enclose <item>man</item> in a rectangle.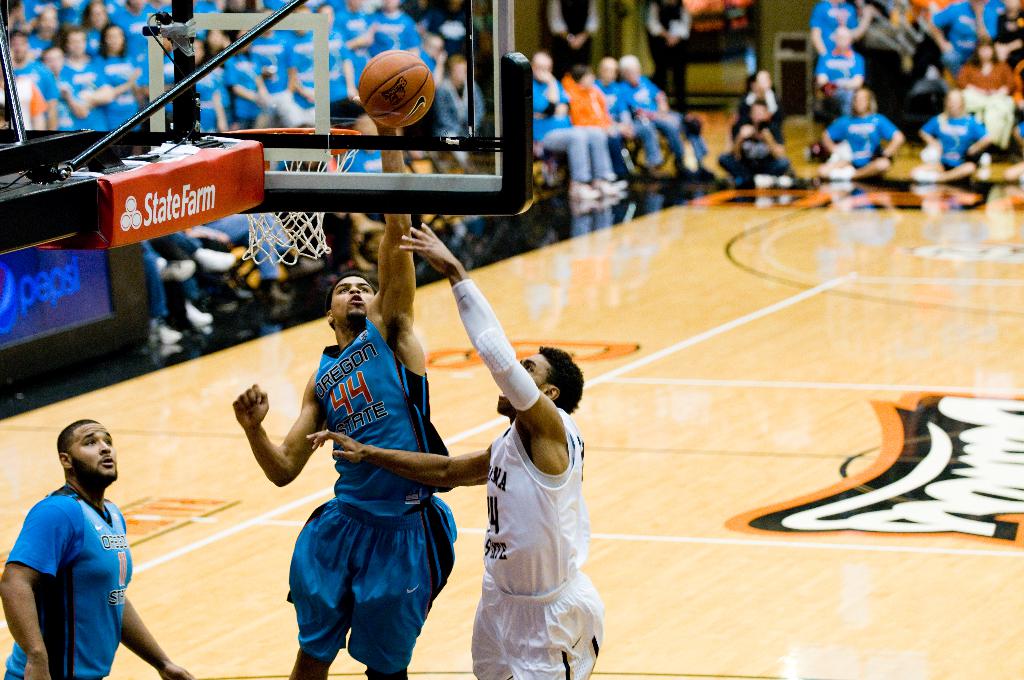
308, 220, 607, 679.
